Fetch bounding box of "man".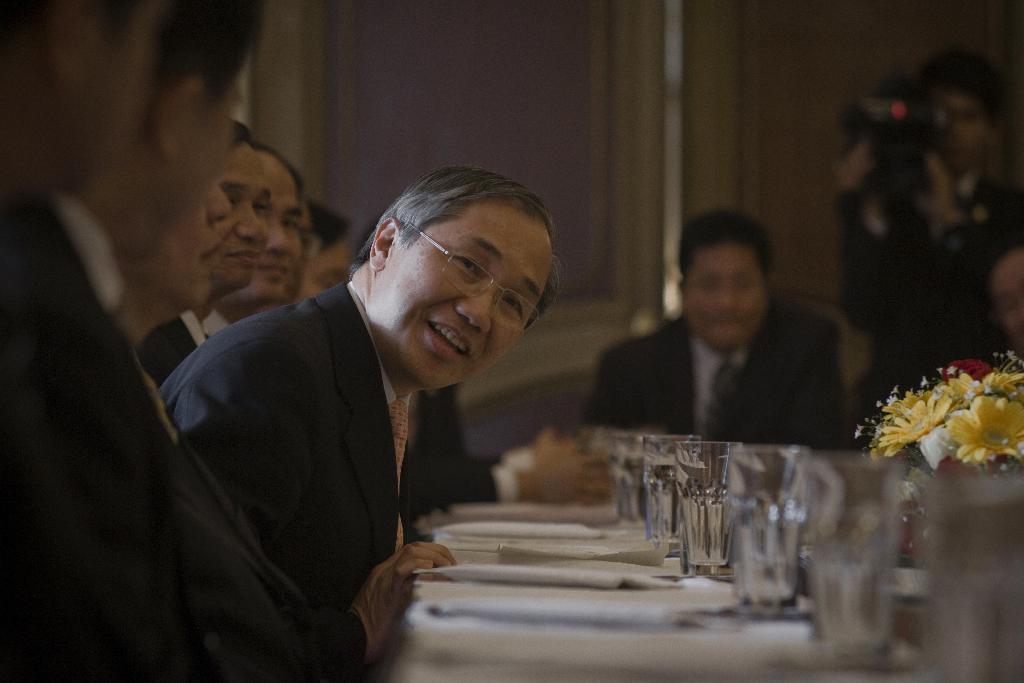
Bbox: (x1=588, y1=213, x2=845, y2=445).
